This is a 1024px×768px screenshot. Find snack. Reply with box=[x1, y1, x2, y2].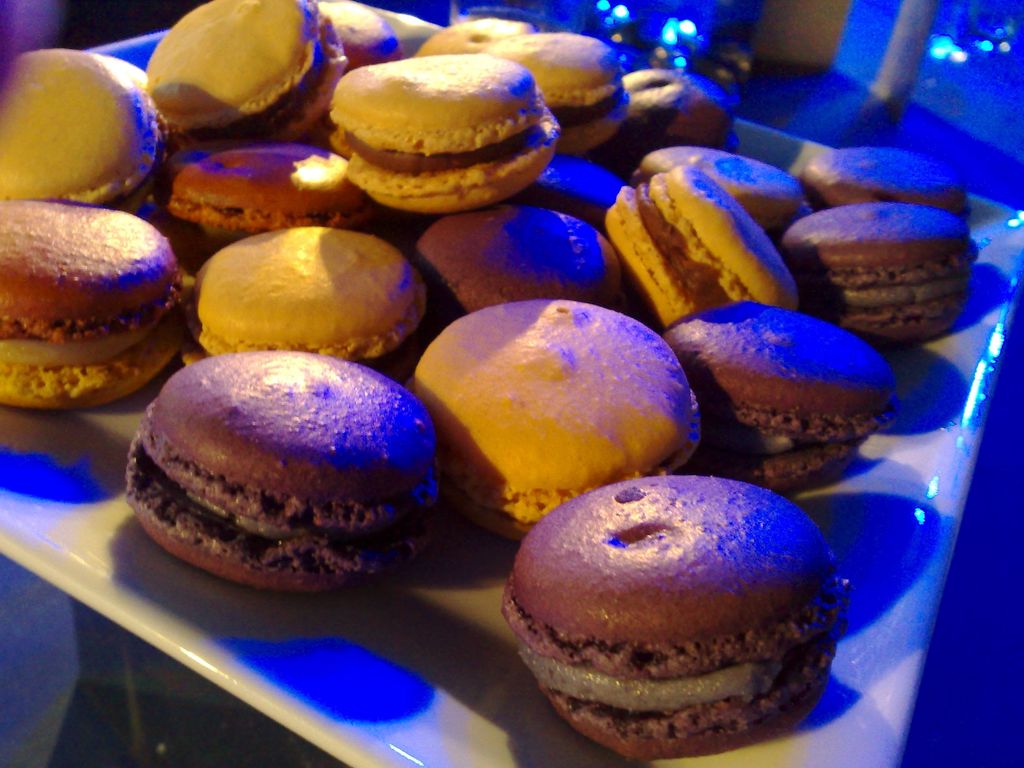
box=[412, 212, 643, 324].
